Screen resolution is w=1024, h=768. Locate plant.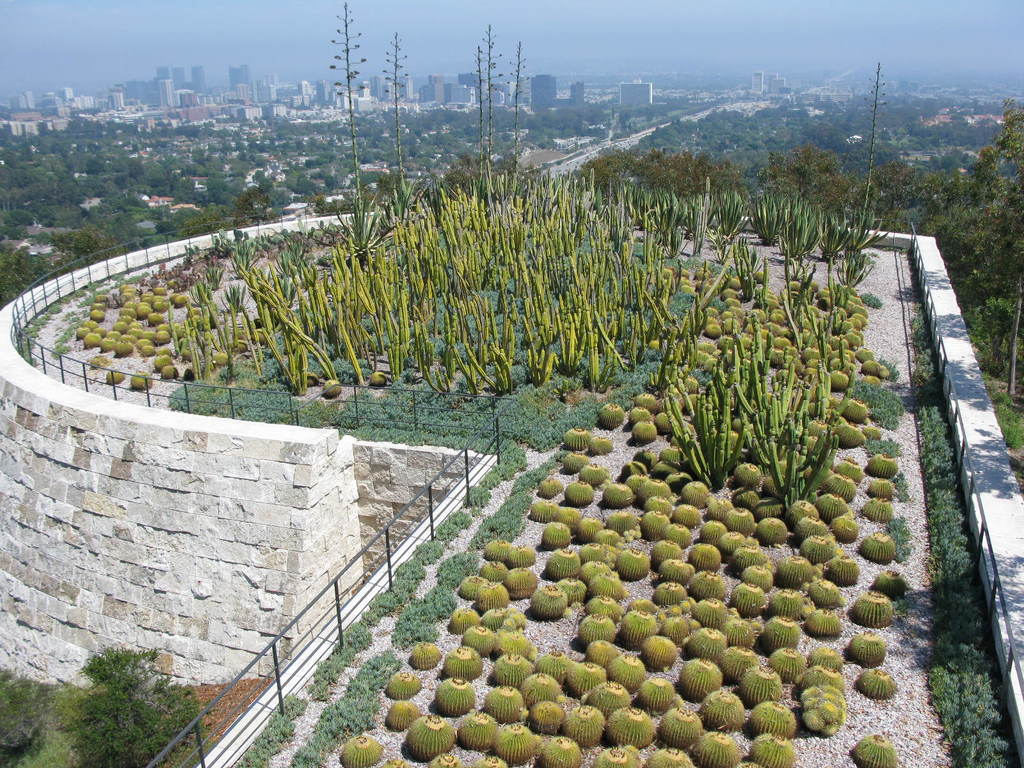
<bbox>408, 708, 455, 755</bbox>.
